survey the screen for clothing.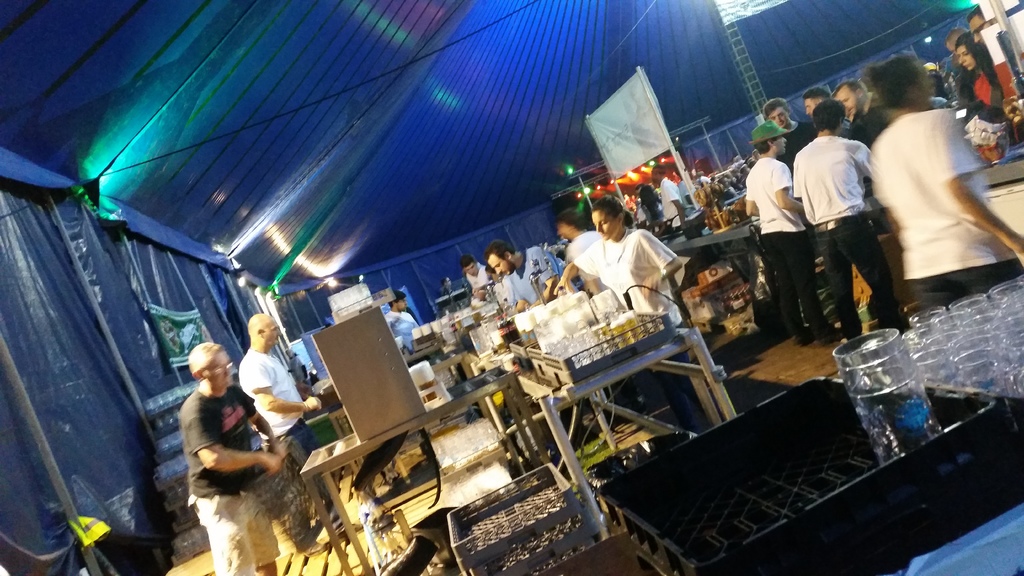
Survey found: (758,237,831,339).
